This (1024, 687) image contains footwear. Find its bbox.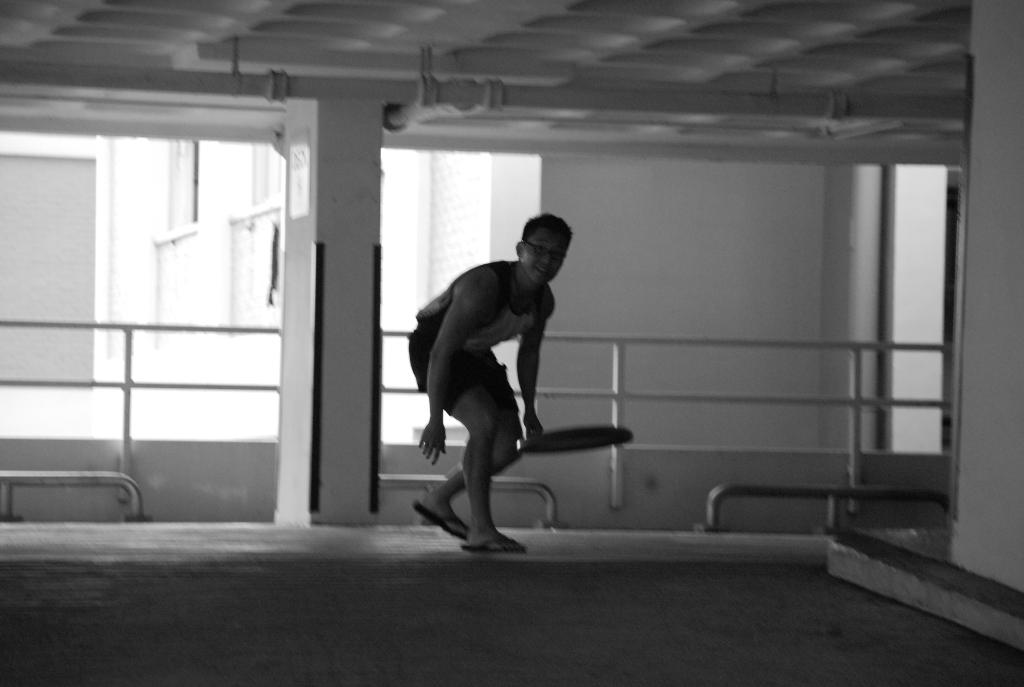
BBox(460, 536, 536, 554).
